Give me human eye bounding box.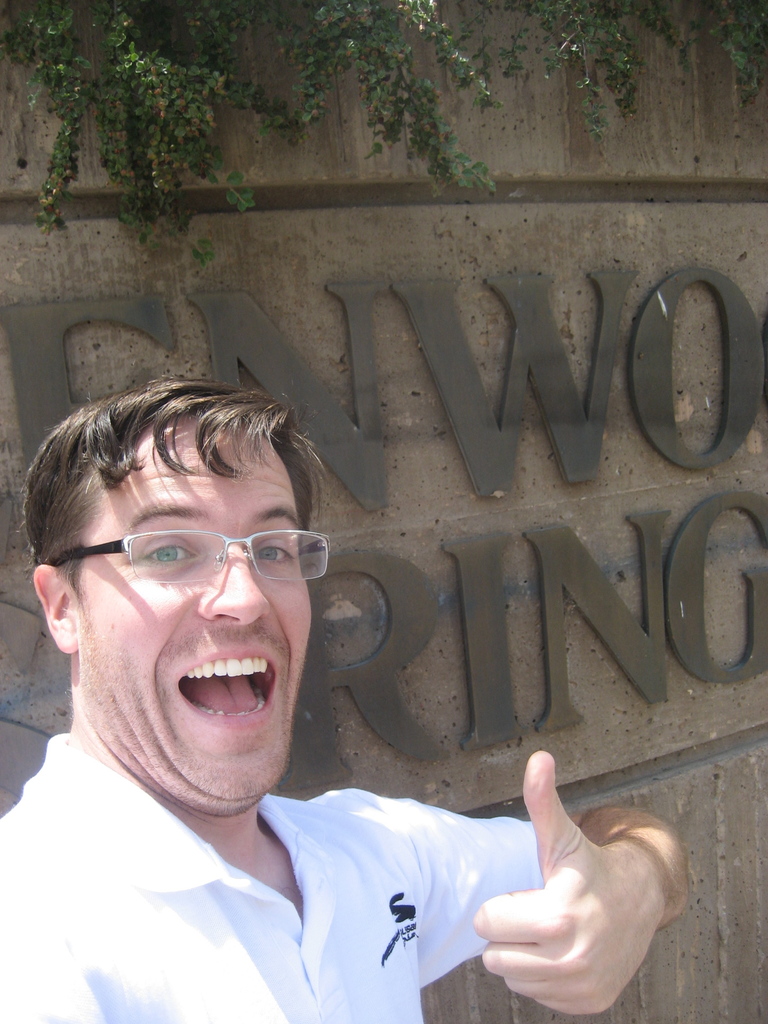
detection(135, 536, 193, 574).
